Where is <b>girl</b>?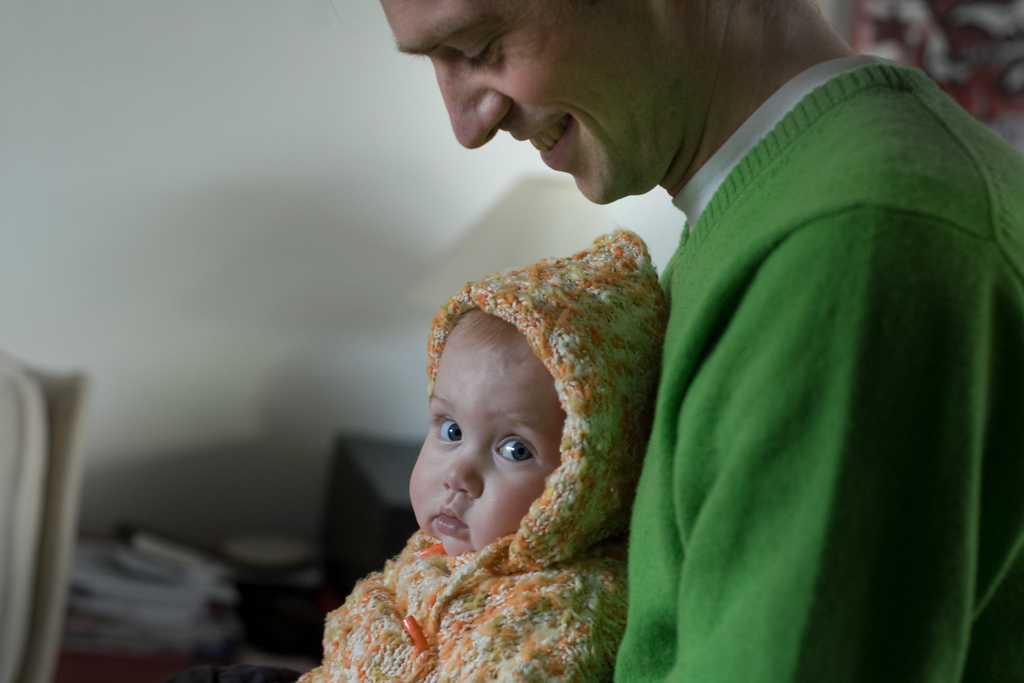
295:229:669:682.
